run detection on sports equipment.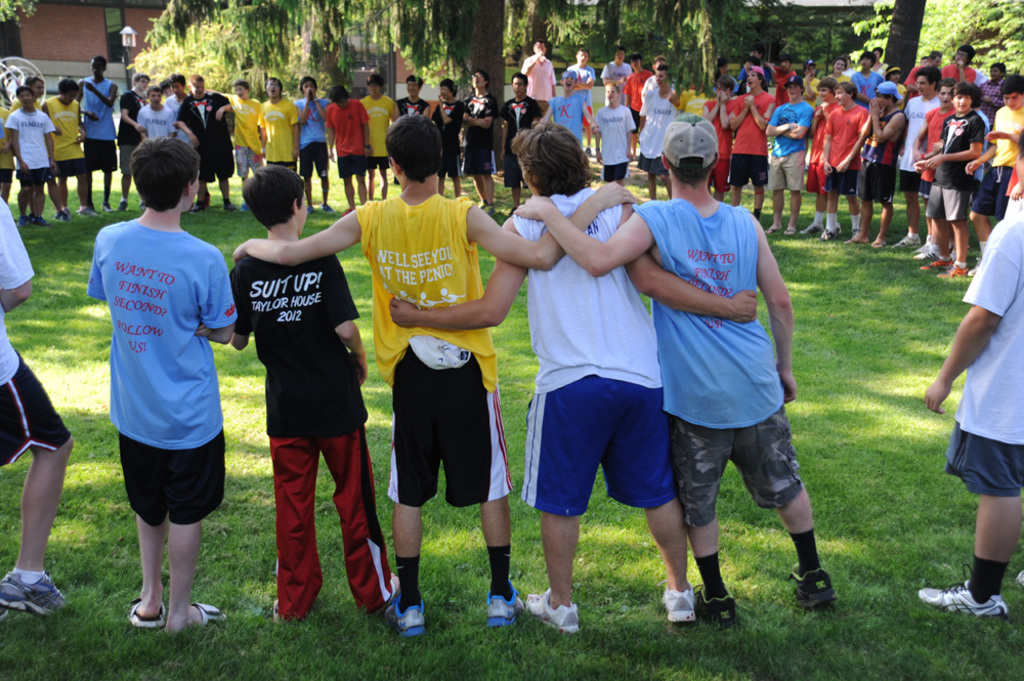
Result: x1=788 y1=568 x2=840 y2=604.
